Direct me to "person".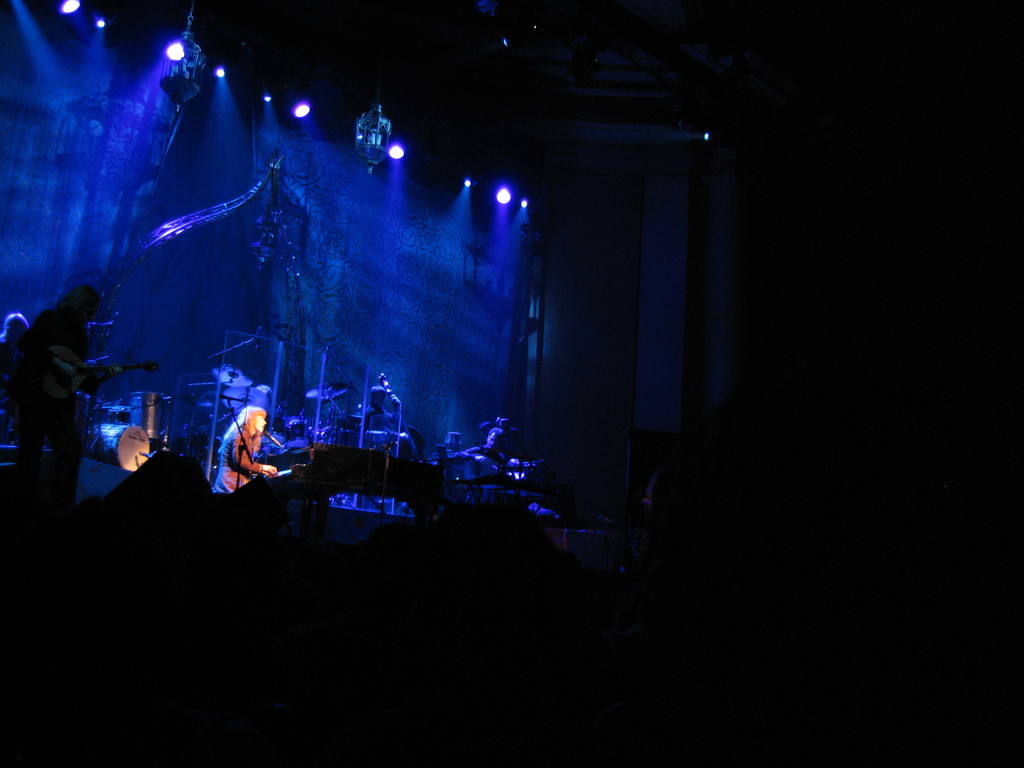
Direction: pyautogui.locateOnScreen(364, 385, 410, 454).
